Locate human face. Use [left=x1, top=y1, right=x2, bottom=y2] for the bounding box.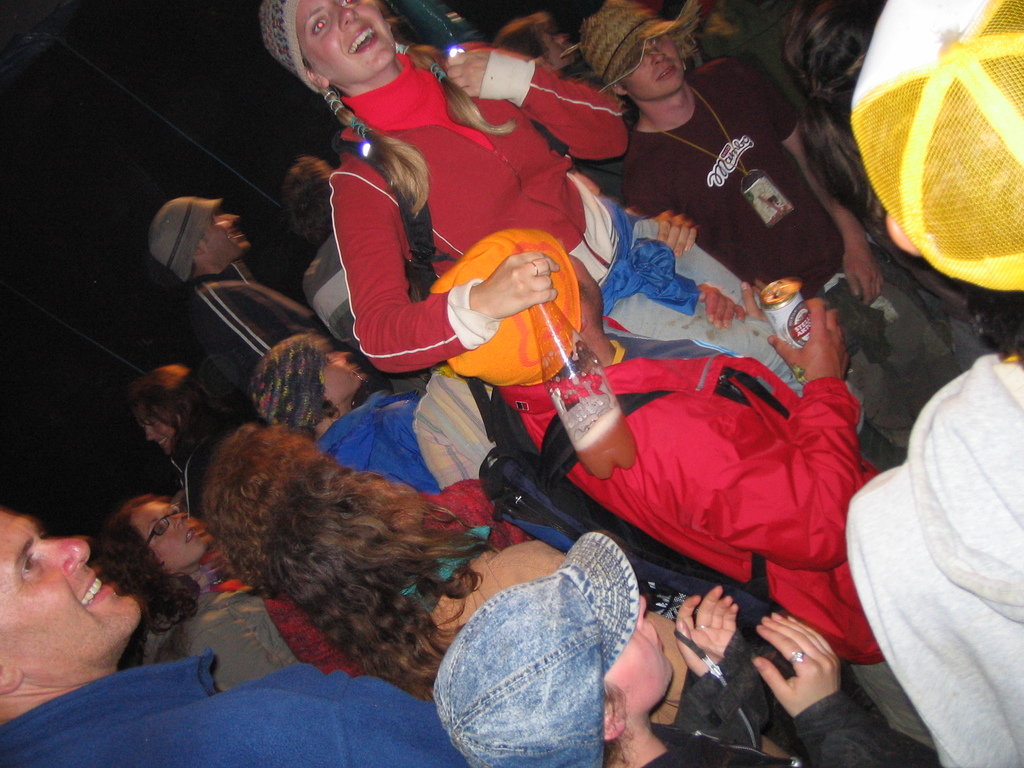
[left=620, top=33, right=684, bottom=104].
